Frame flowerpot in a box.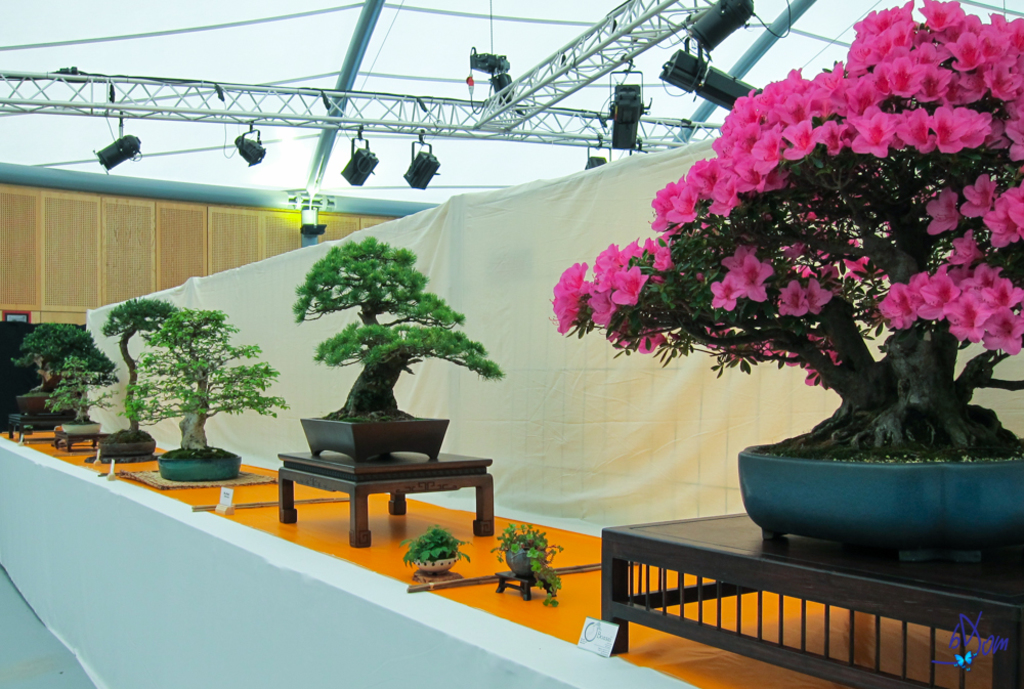
bbox=(301, 413, 449, 467).
